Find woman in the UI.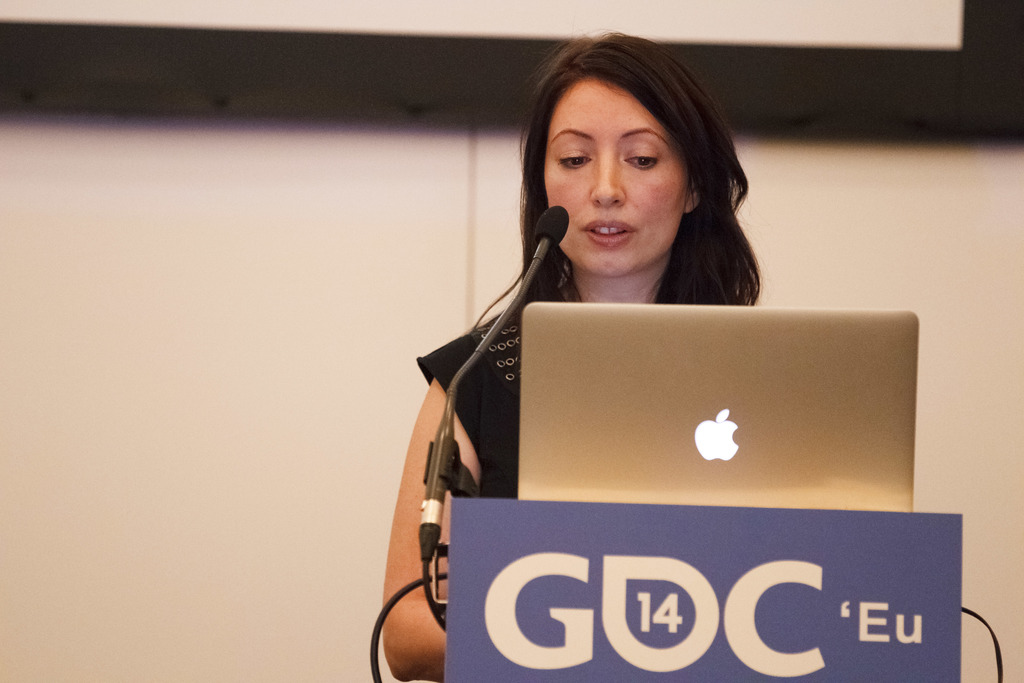
UI element at bbox=[376, 31, 759, 682].
